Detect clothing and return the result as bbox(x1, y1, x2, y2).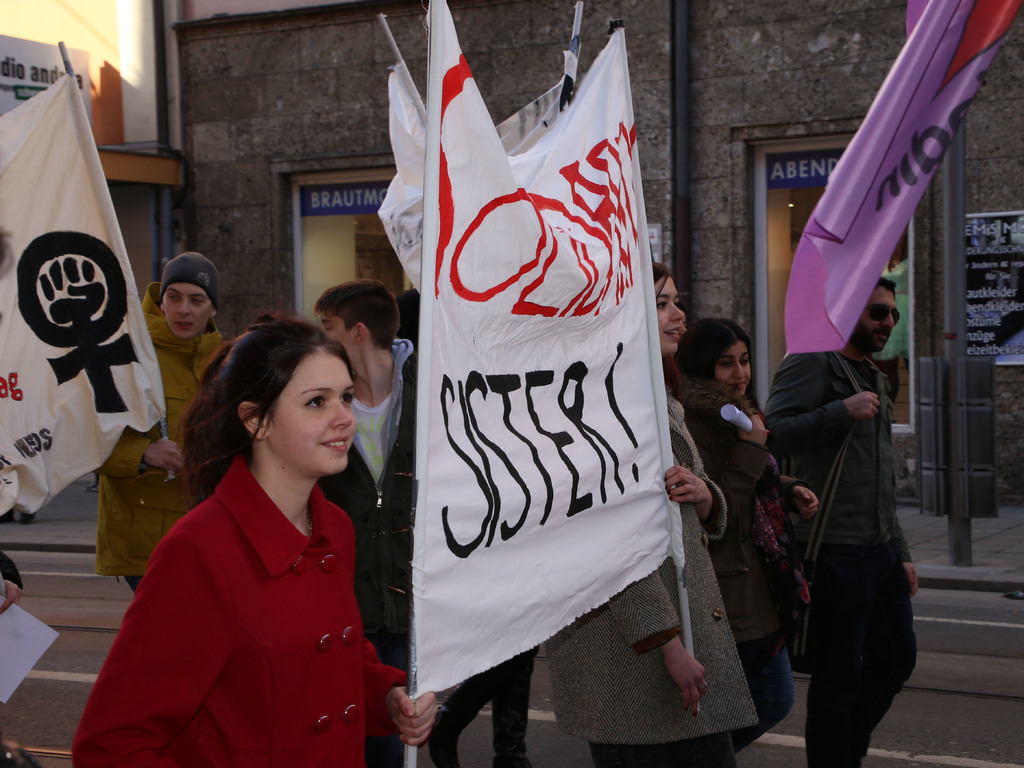
bbox(540, 381, 759, 767).
